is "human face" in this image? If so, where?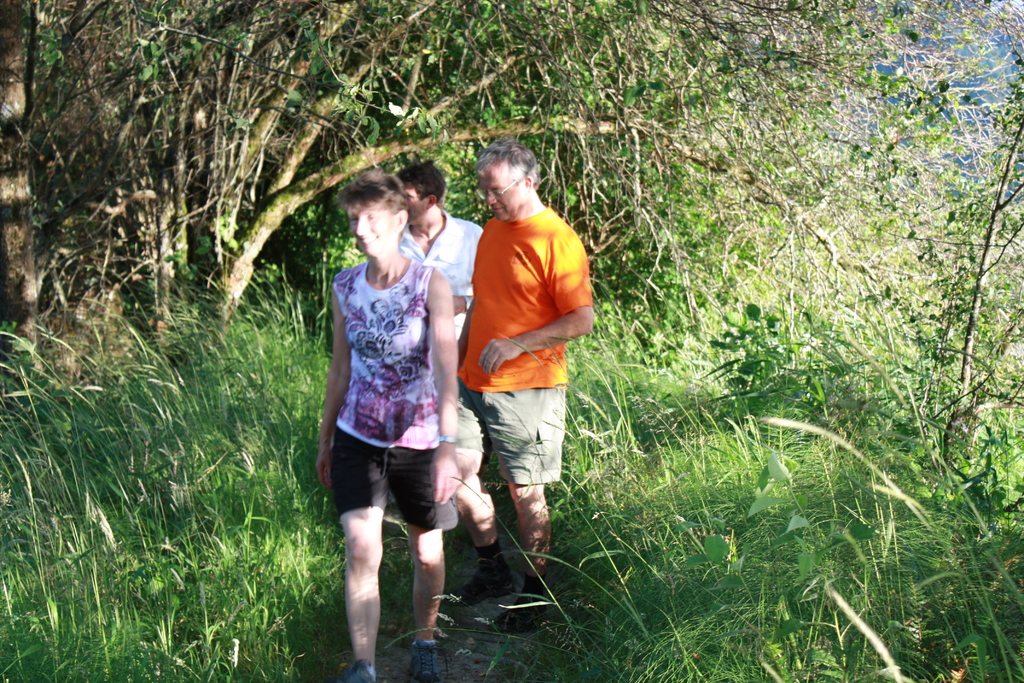
Yes, at [left=349, top=208, right=397, bottom=251].
